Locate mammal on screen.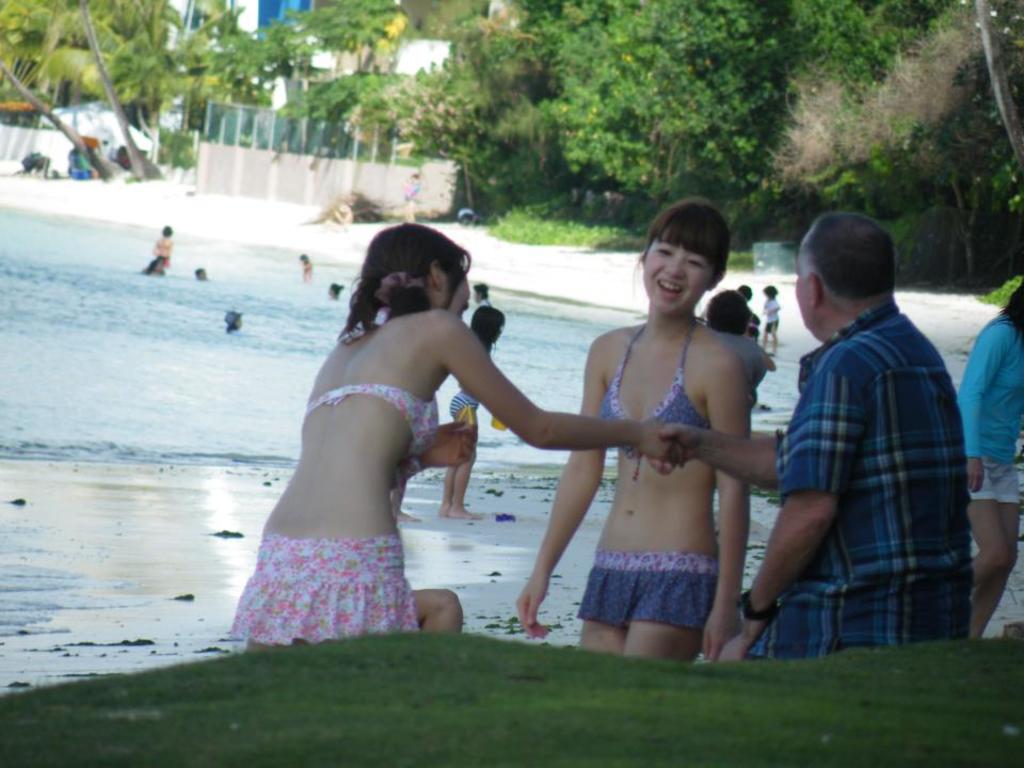
On screen at x1=951, y1=263, x2=1023, y2=633.
